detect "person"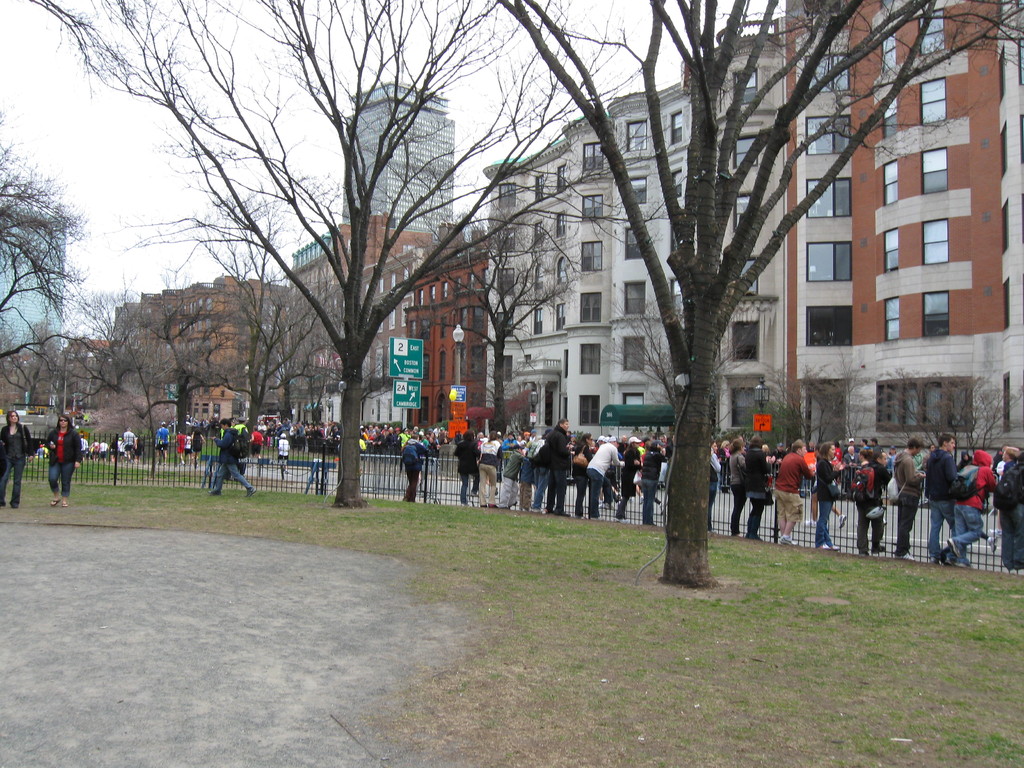
box(745, 436, 770, 541)
